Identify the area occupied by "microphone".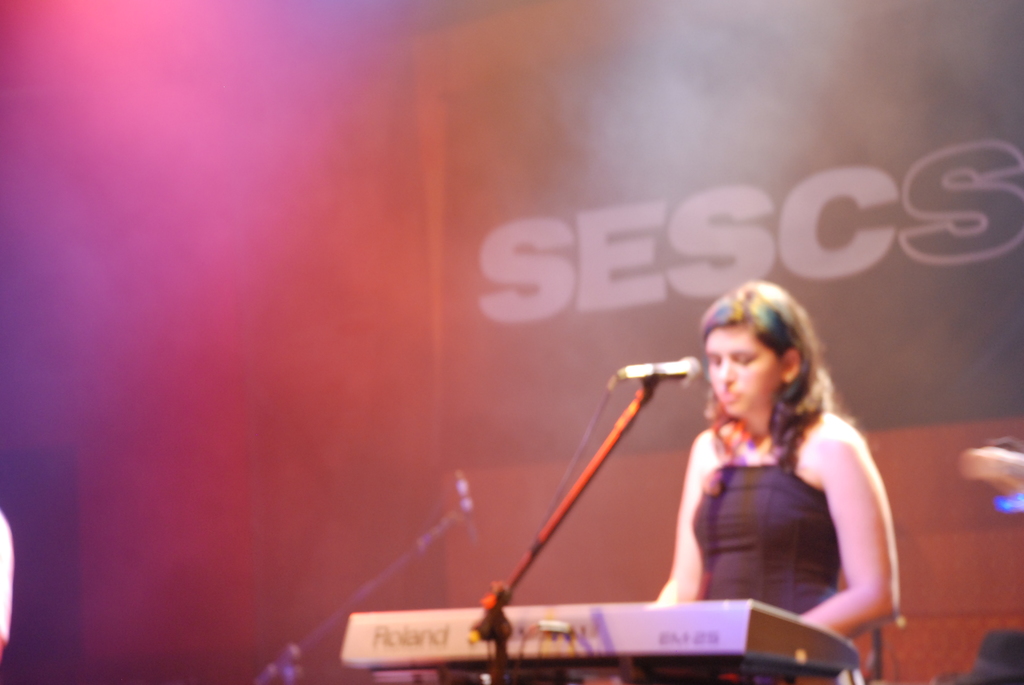
Area: detection(618, 354, 701, 386).
